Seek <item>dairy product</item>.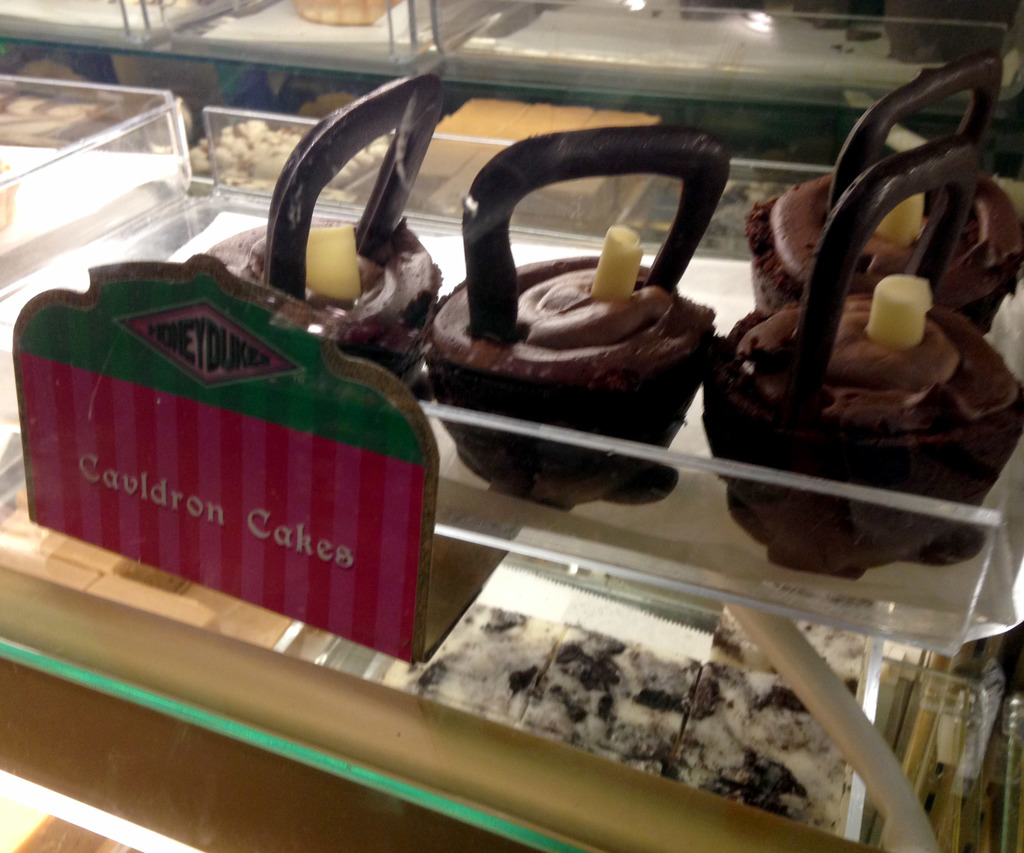
region(737, 161, 1023, 339).
